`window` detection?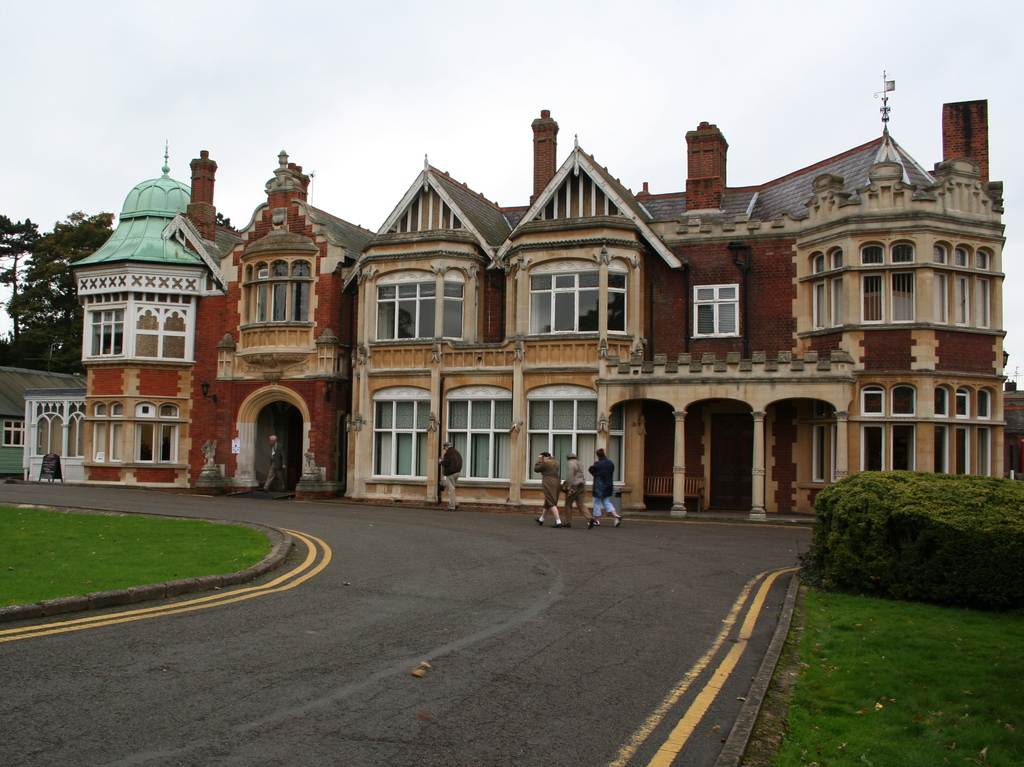
(x1=0, y1=419, x2=24, y2=444)
